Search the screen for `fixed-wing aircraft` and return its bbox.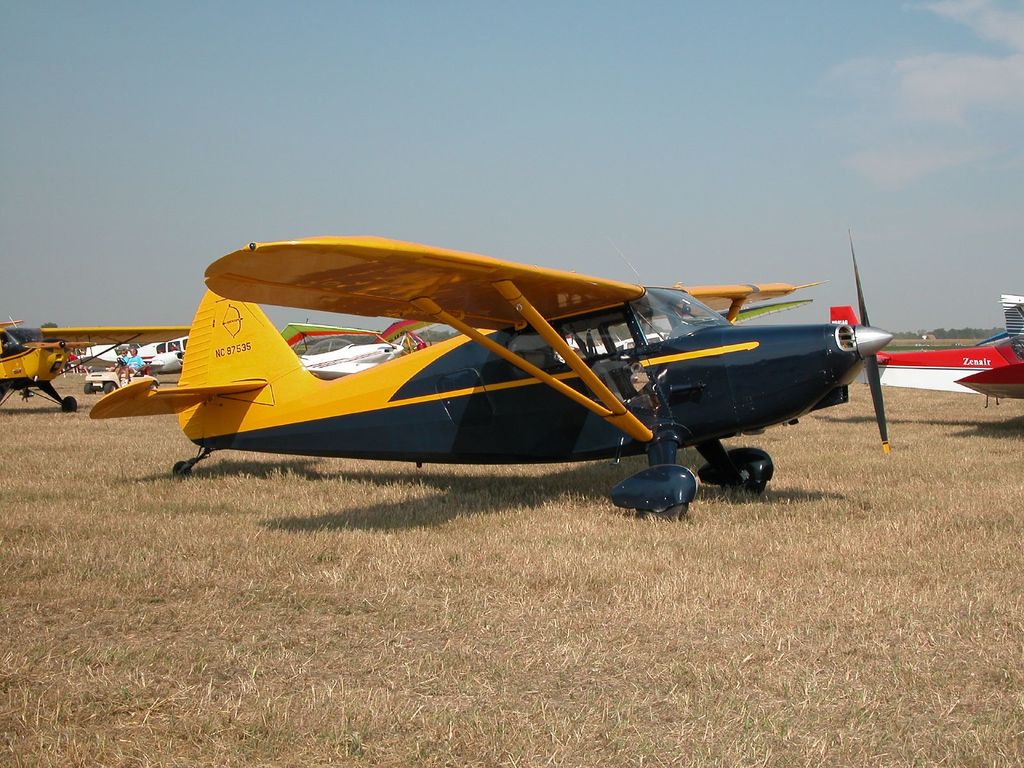
Found: x1=137, y1=335, x2=189, y2=373.
